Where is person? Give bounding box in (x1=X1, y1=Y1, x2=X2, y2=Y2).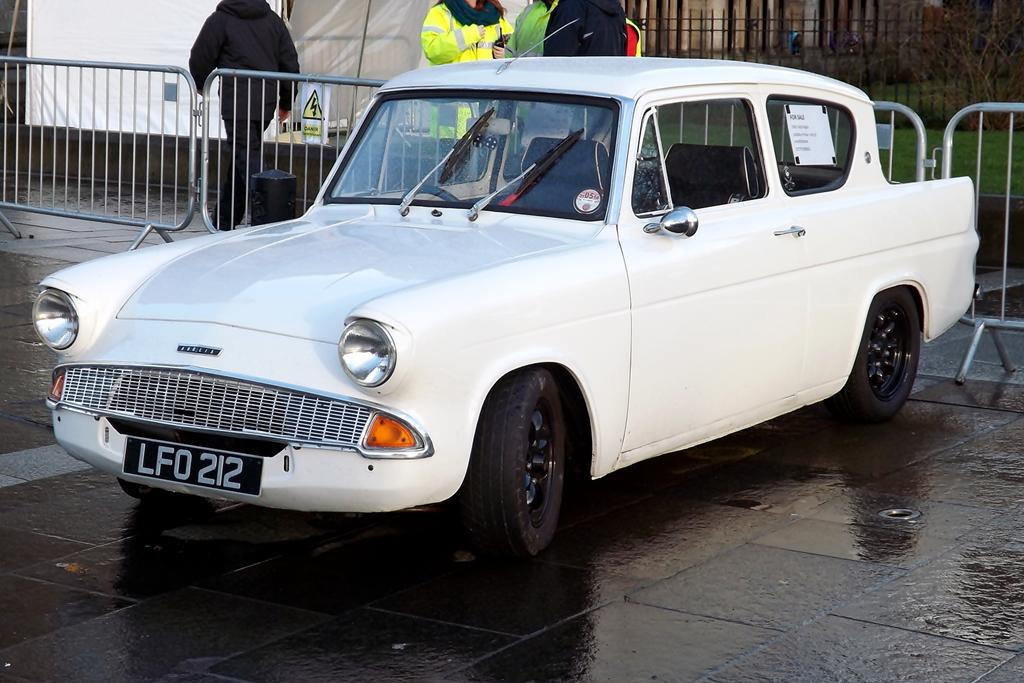
(x1=541, y1=0, x2=626, y2=68).
